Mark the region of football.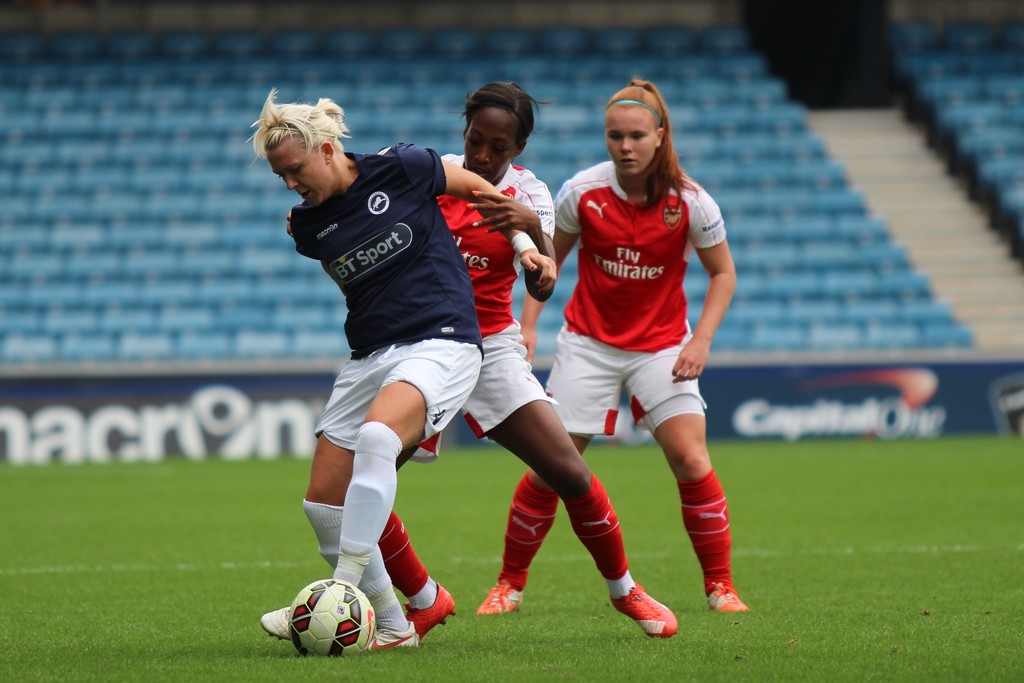
Region: 287:575:381:658.
